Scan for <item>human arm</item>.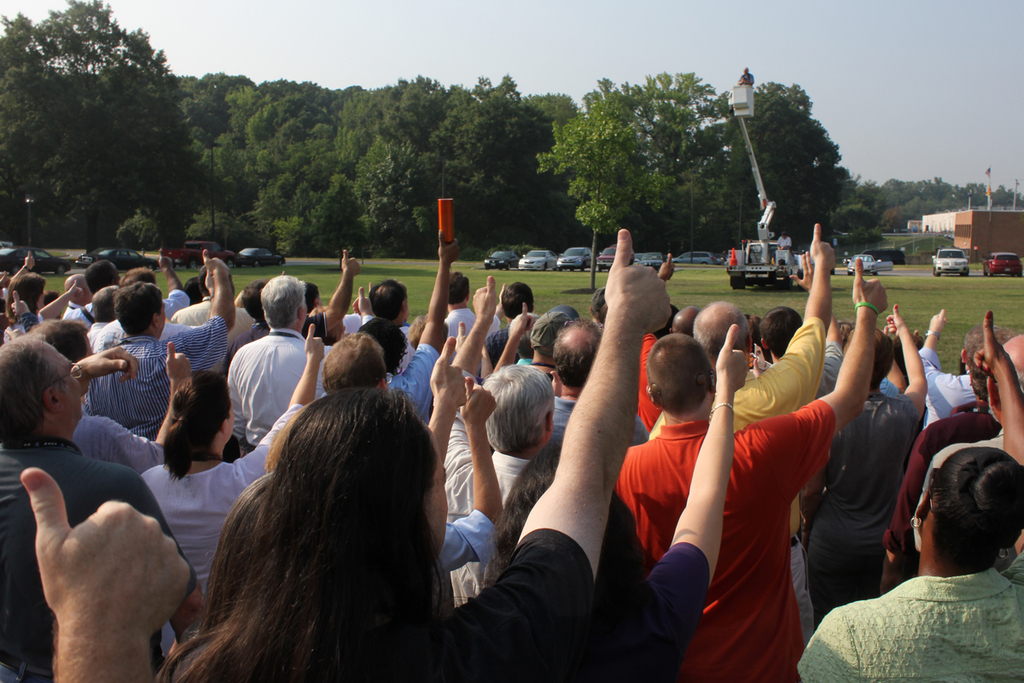
Scan result: <box>9,288,29,318</box>.
